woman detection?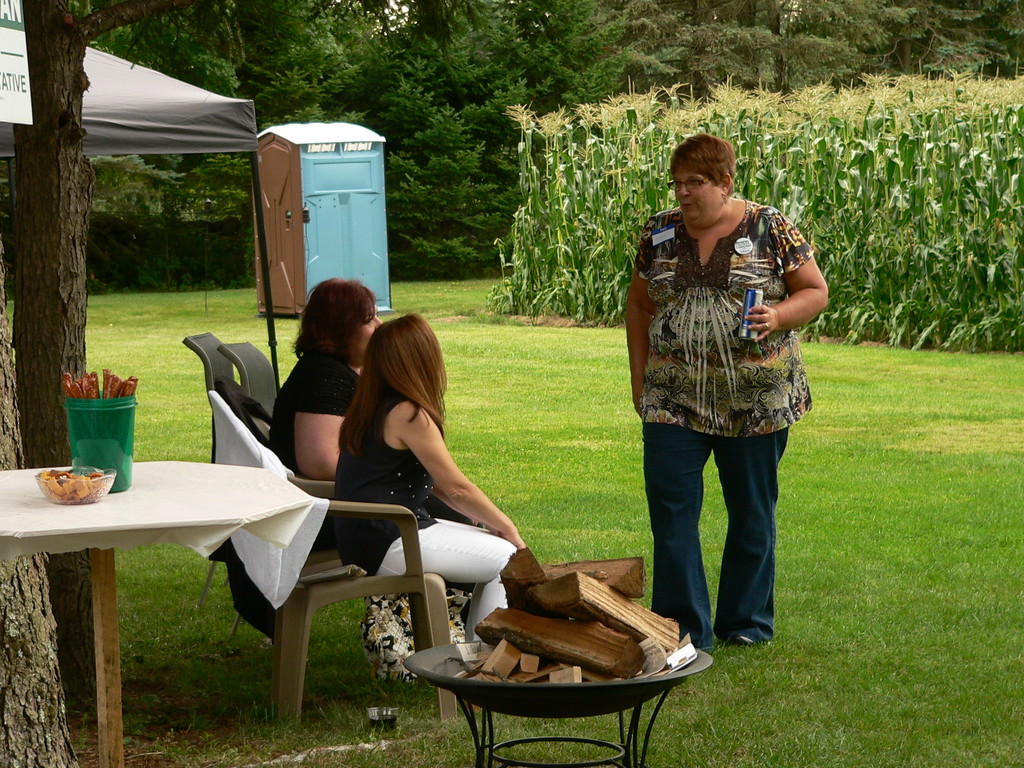
{"left": 322, "top": 310, "right": 536, "bottom": 653}
